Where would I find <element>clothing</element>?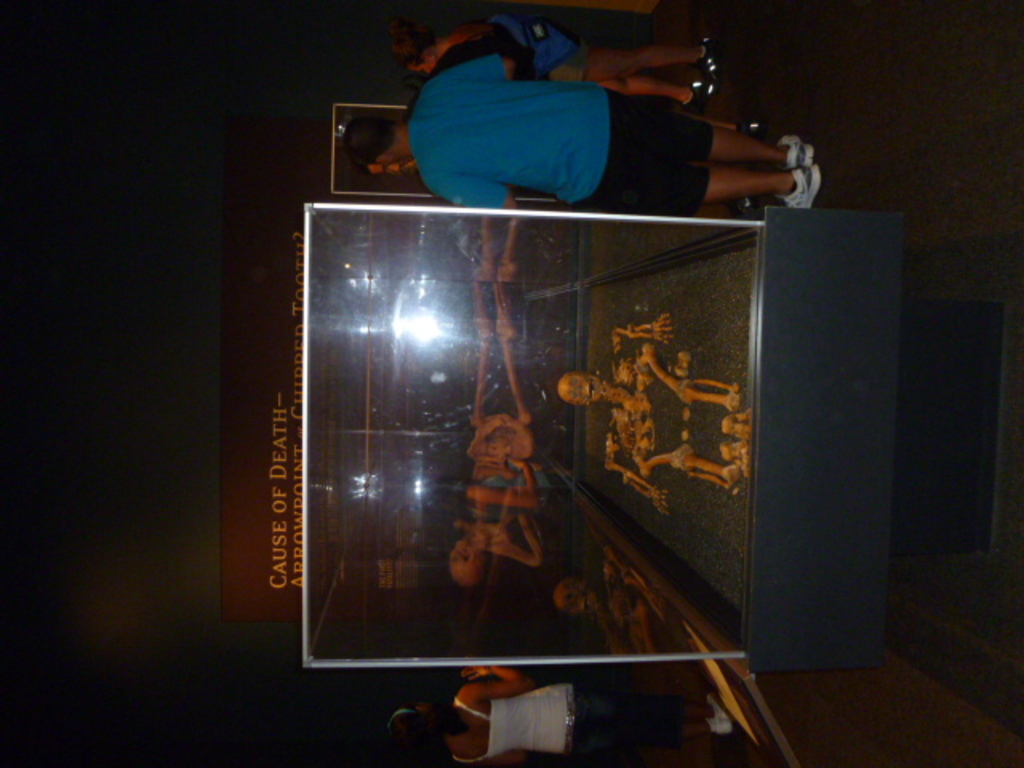
At <box>474,24,592,86</box>.
